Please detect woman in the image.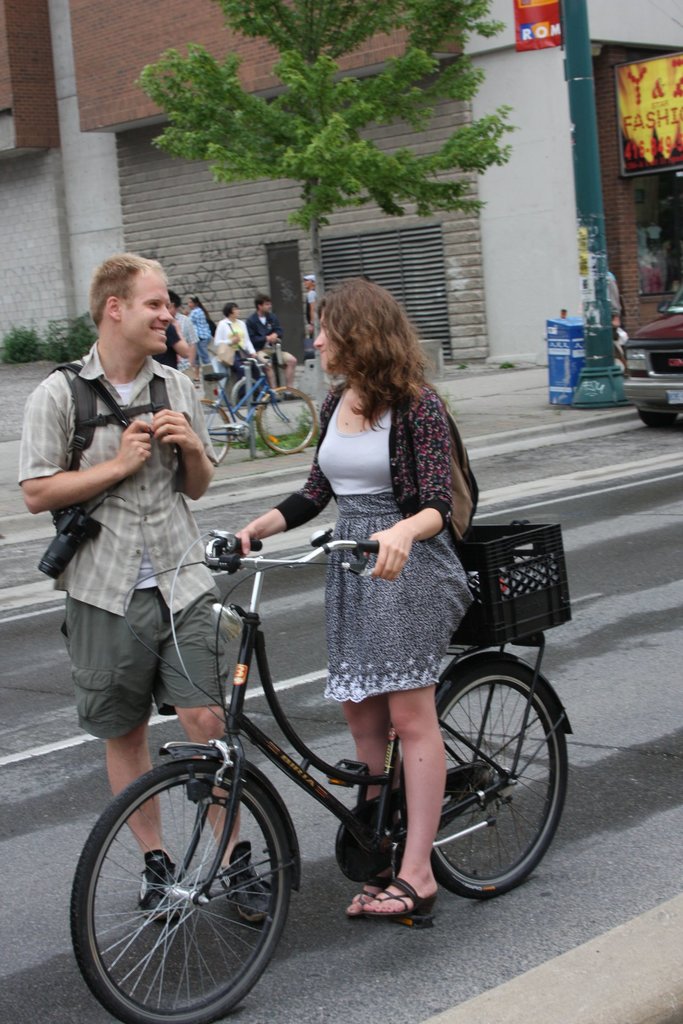
(x1=228, y1=284, x2=502, y2=843).
